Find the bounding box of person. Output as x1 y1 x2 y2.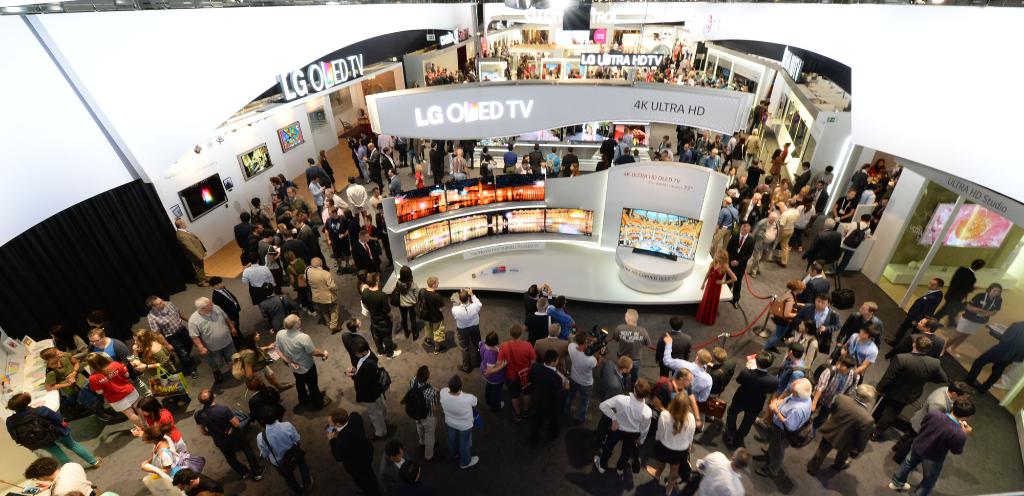
477 143 490 164.
